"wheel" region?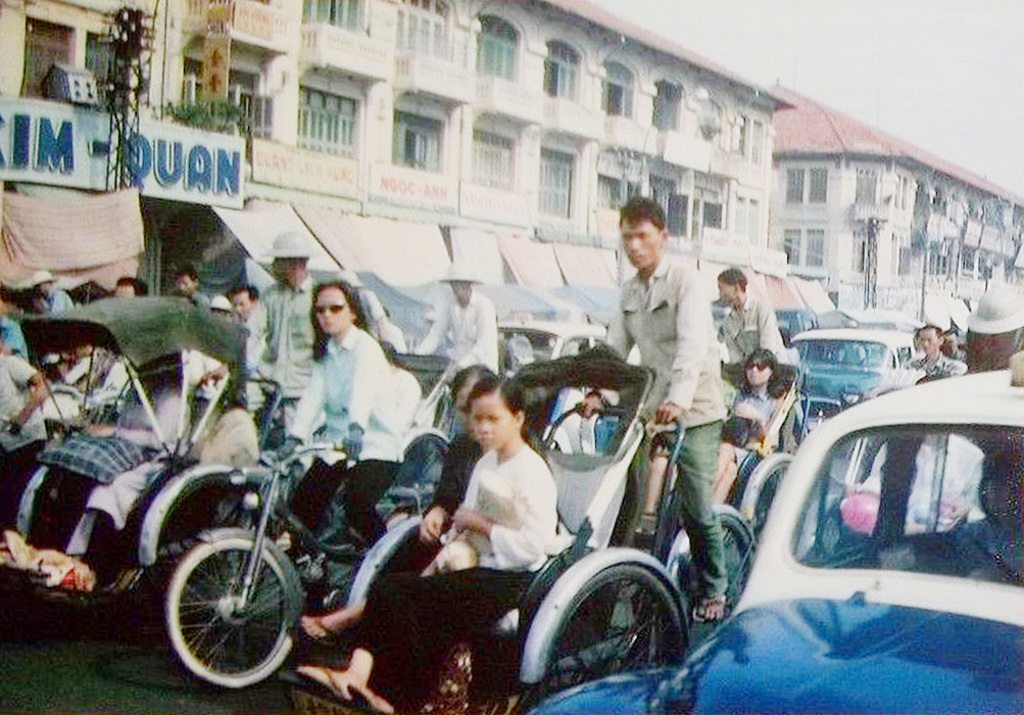
rect(520, 566, 682, 713)
